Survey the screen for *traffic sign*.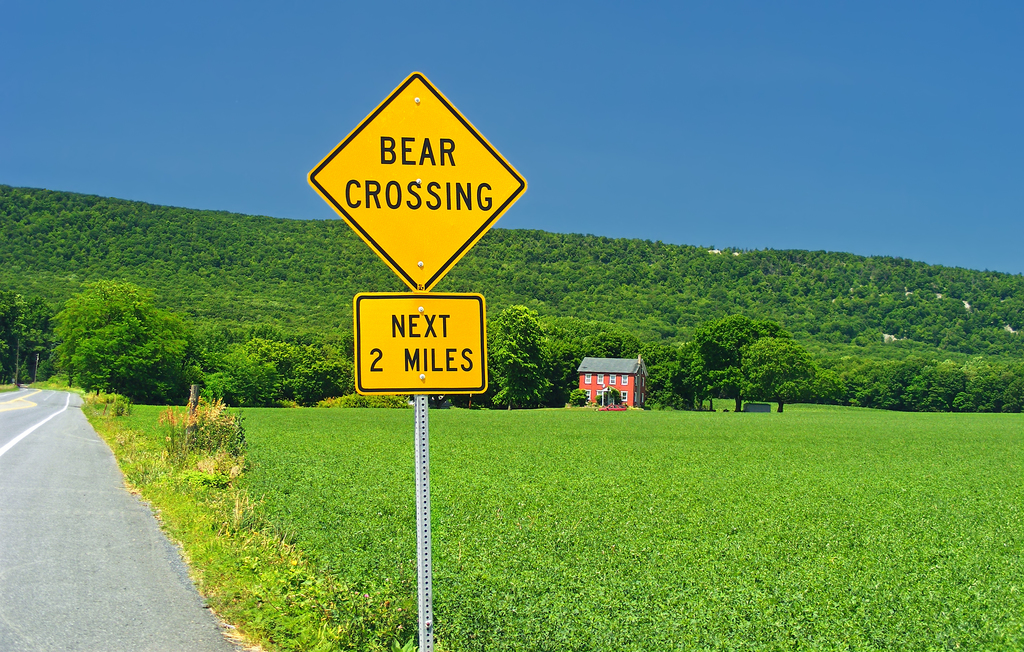
Survey found: 353,297,486,391.
